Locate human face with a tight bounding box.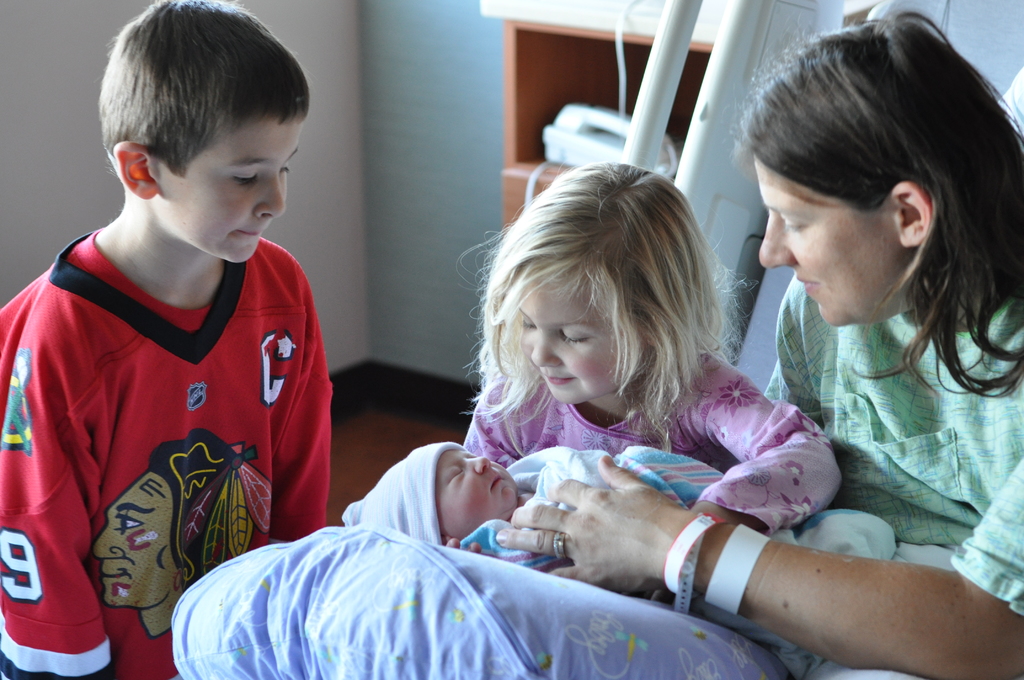
[81, 473, 175, 614].
